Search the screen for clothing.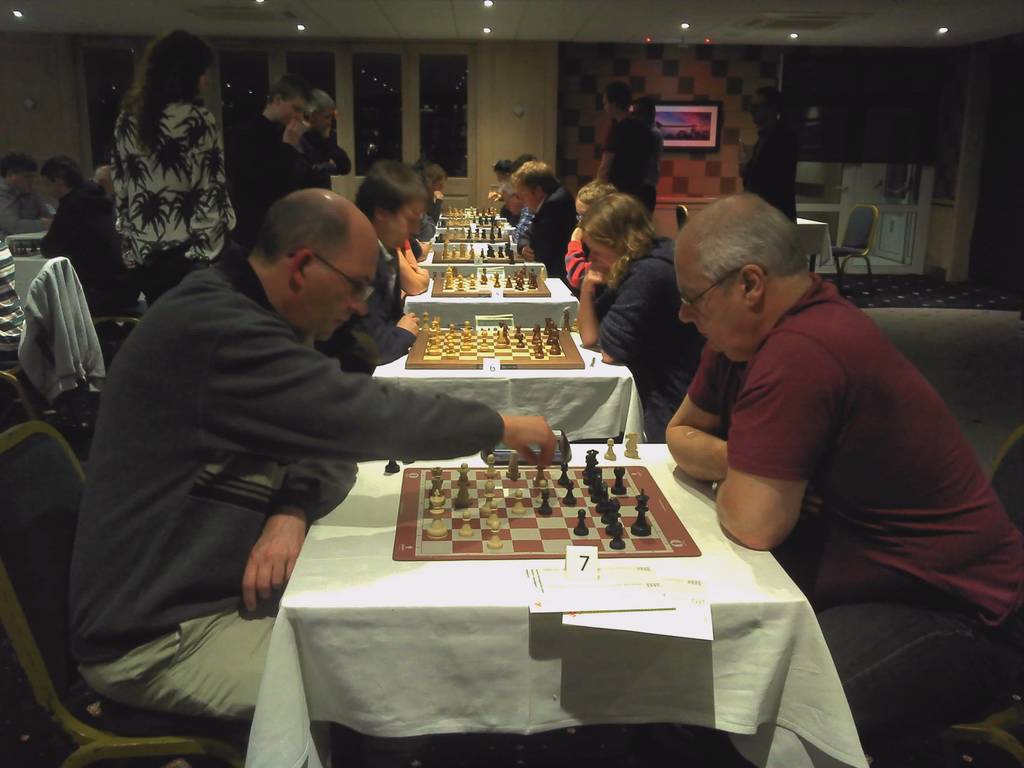
Found at (left=22, top=183, right=141, bottom=317).
